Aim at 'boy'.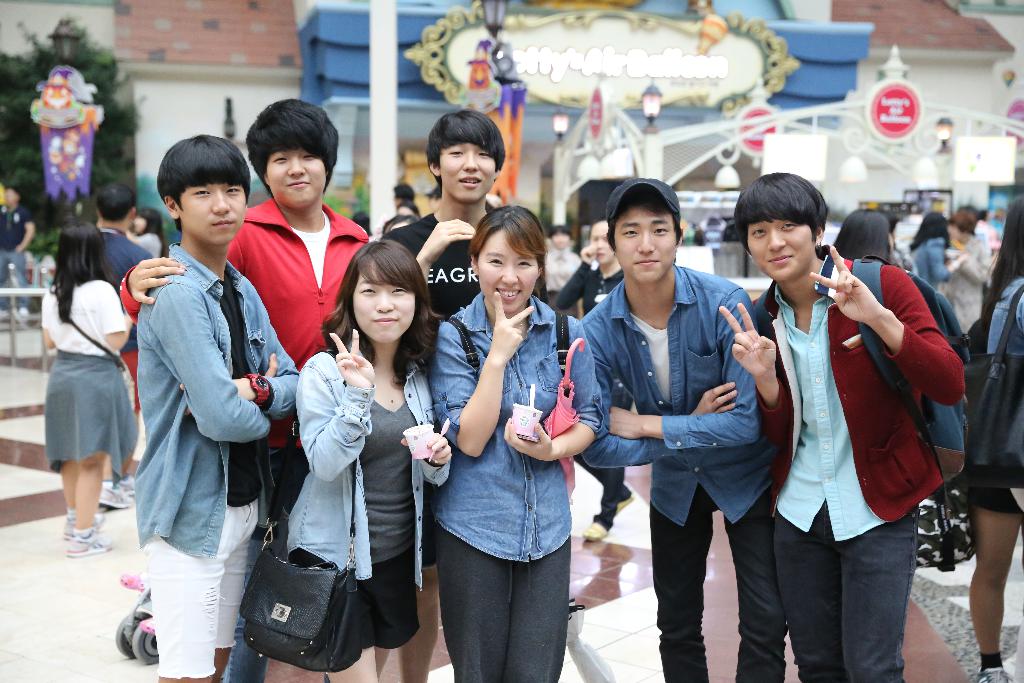
Aimed at bbox=[719, 171, 964, 682].
